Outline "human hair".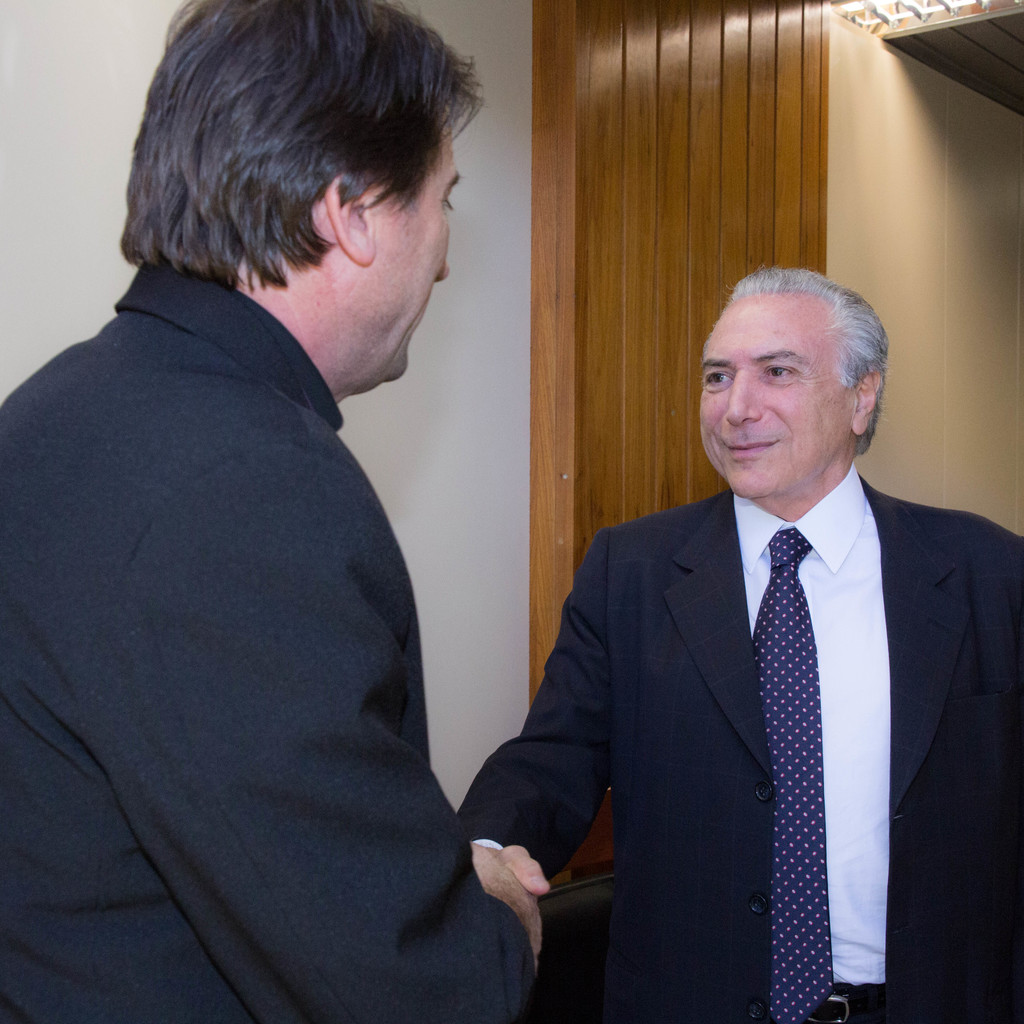
Outline: detection(732, 269, 887, 452).
